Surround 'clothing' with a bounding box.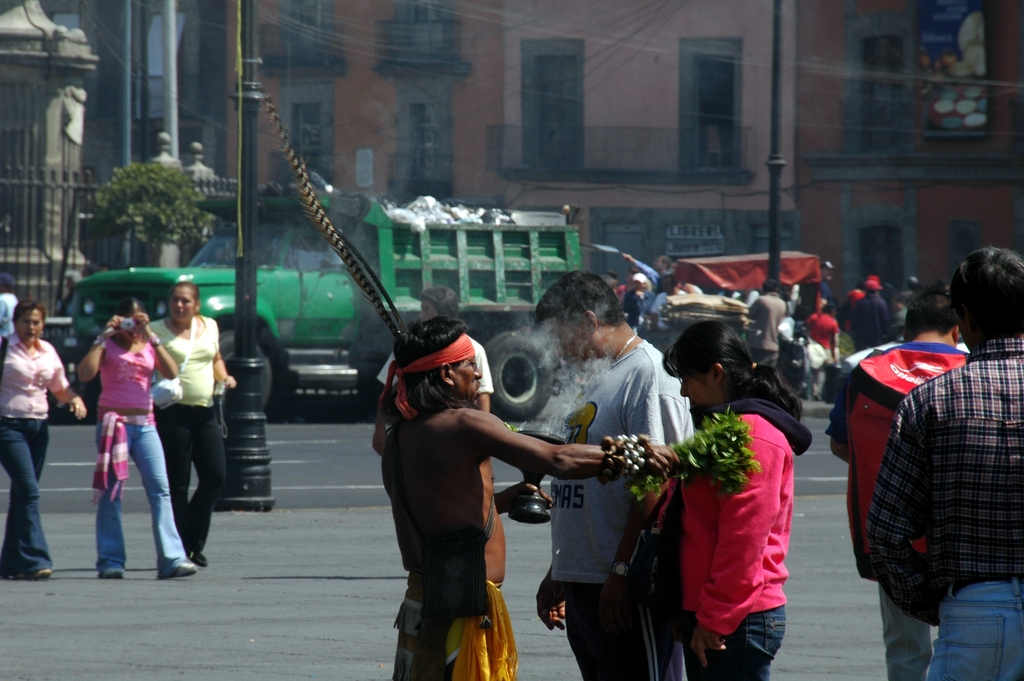
x1=546 y1=340 x2=700 y2=680.
